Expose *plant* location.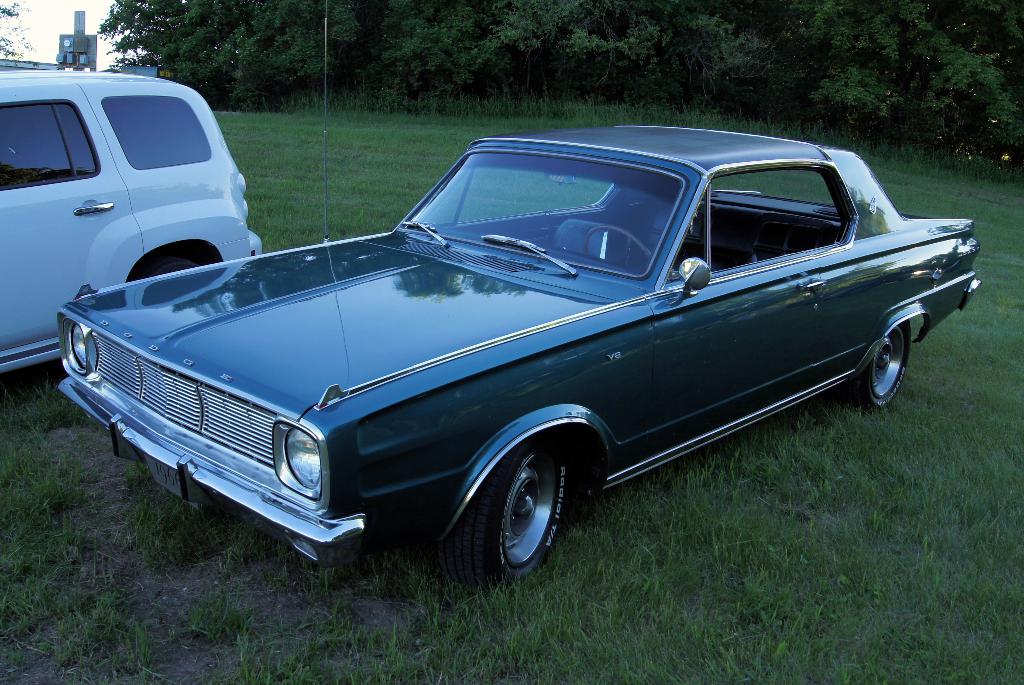
Exposed at bbox(209, 103, 728, 261).
